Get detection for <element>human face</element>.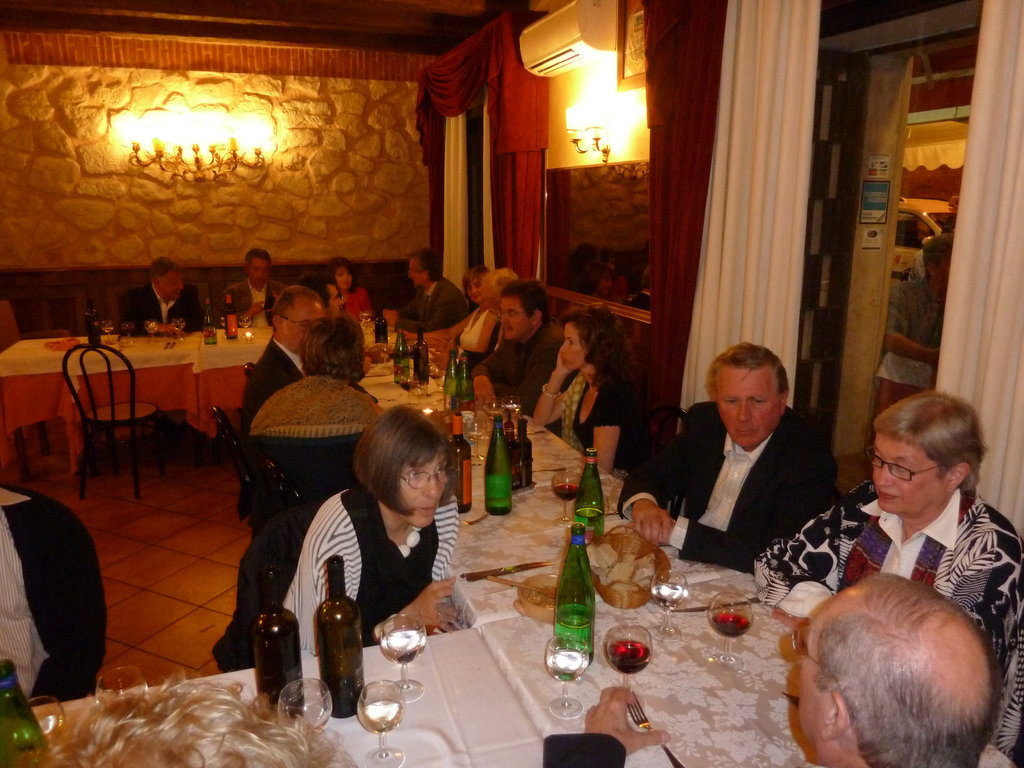
Detection: rect(465, 278, 484, 302).
